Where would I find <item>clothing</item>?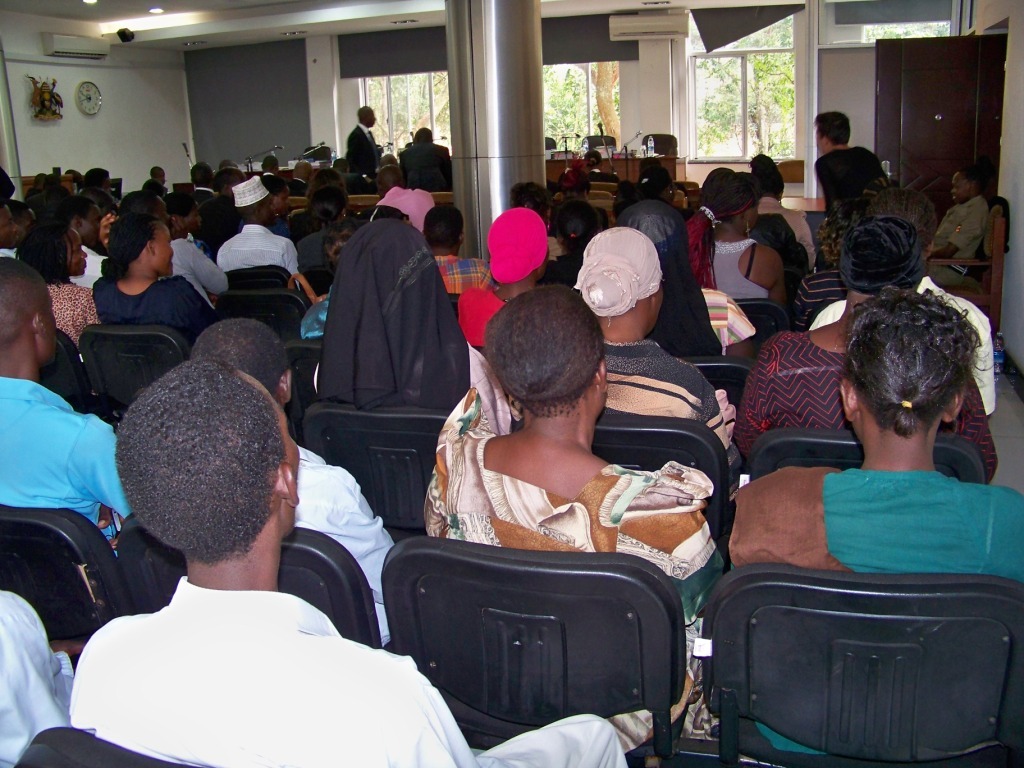
At left=0, top=373, right=130, bottom=557.
